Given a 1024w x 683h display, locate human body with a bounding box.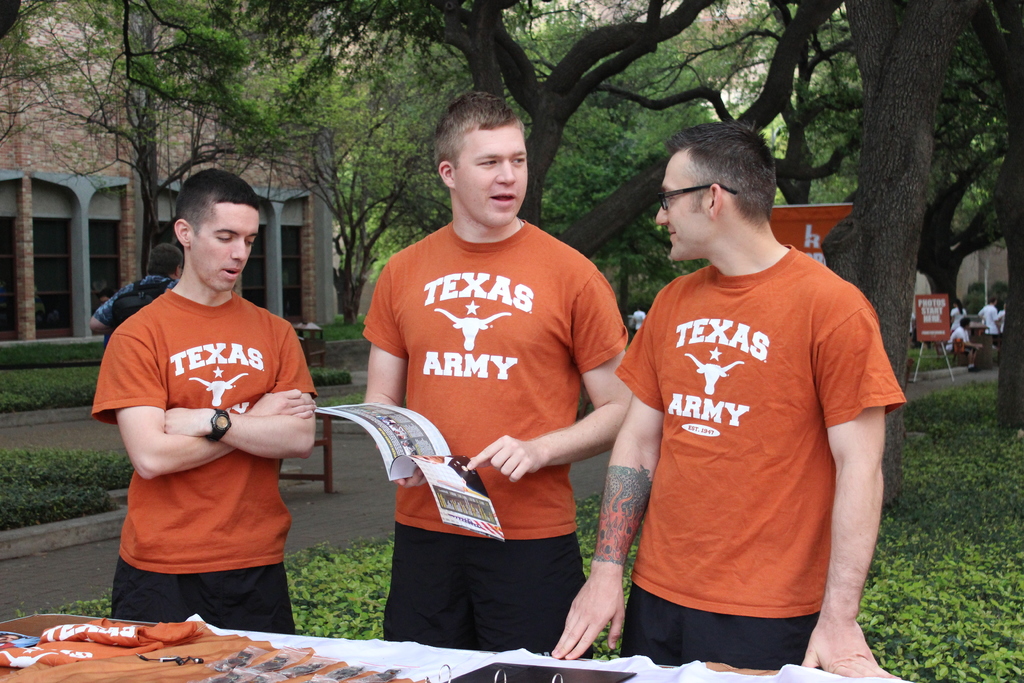
Located: (x1=86, y1=270, x2=179, y2=336).
